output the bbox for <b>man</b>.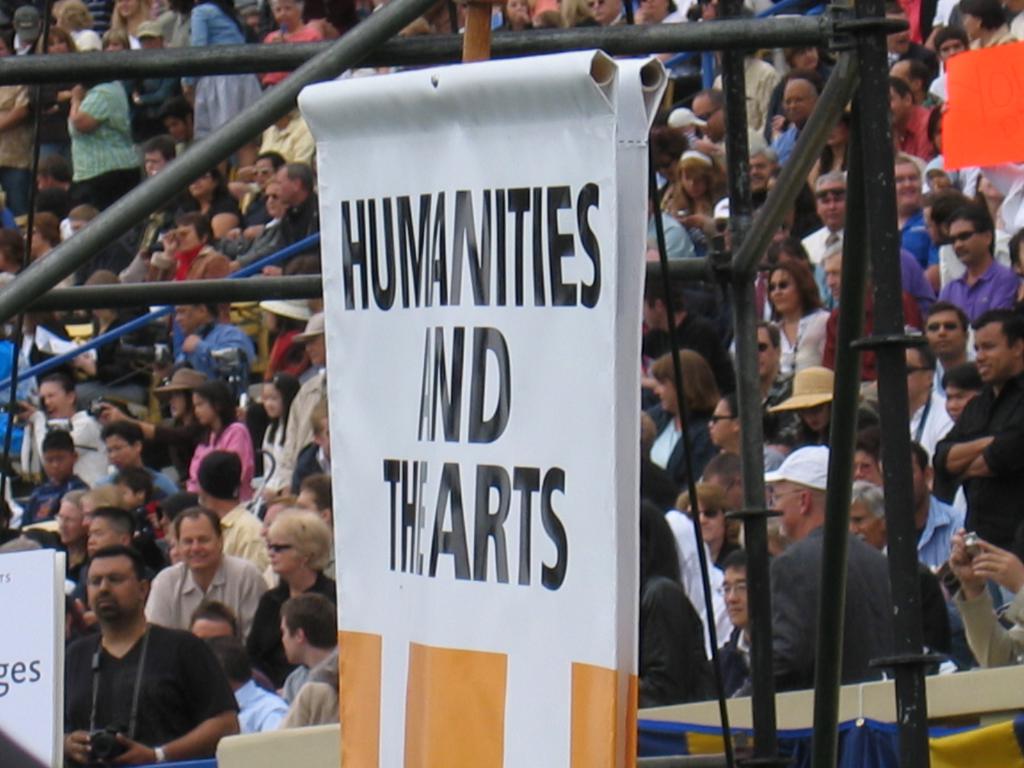
[246, 164, 324, 260].
